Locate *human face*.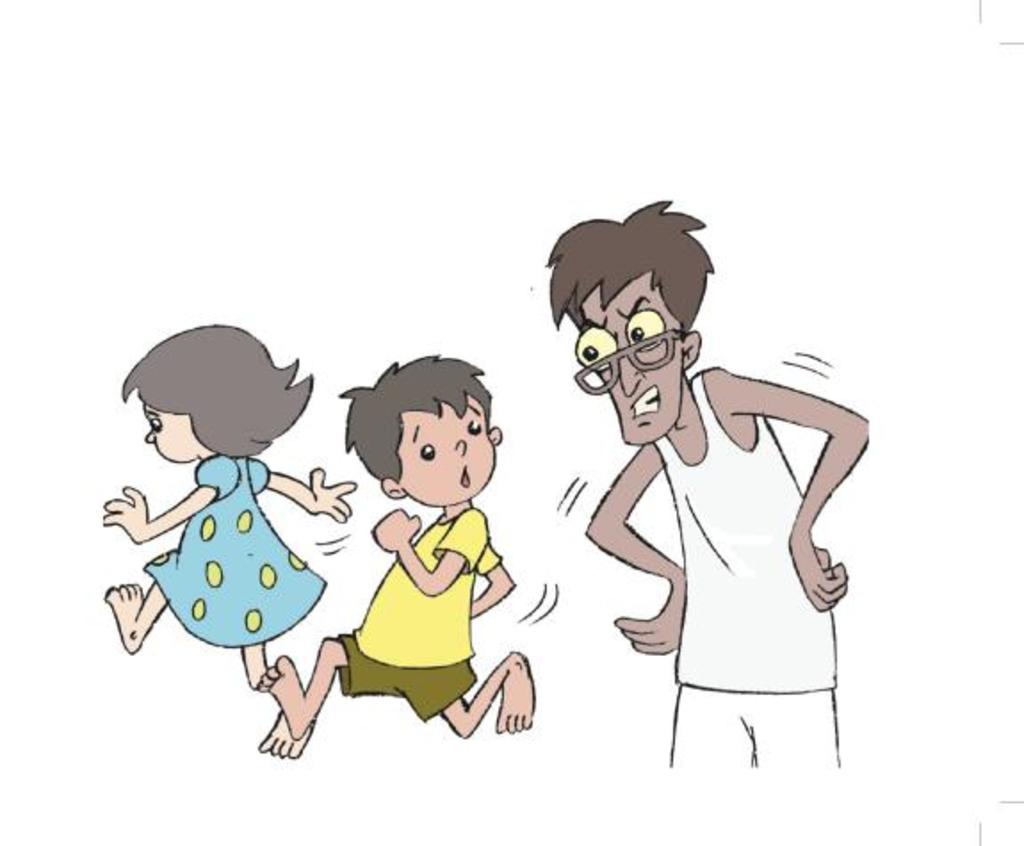
Bounding box: bbox(141, 394, 189, 463).
